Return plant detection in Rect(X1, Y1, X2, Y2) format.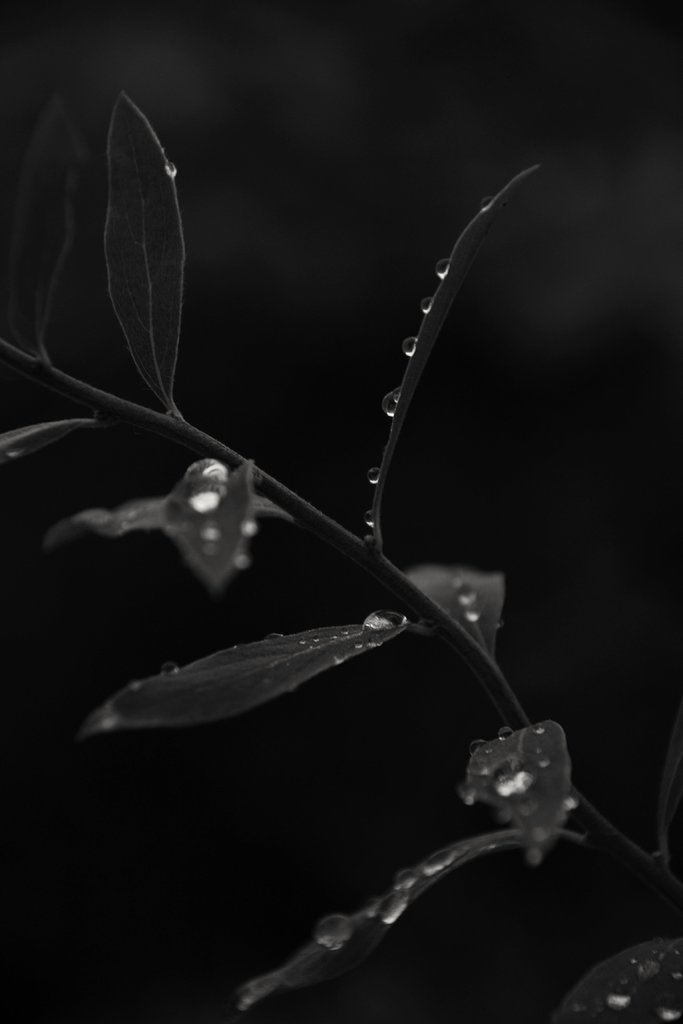
Rect(0, 85, 682, 1019).
